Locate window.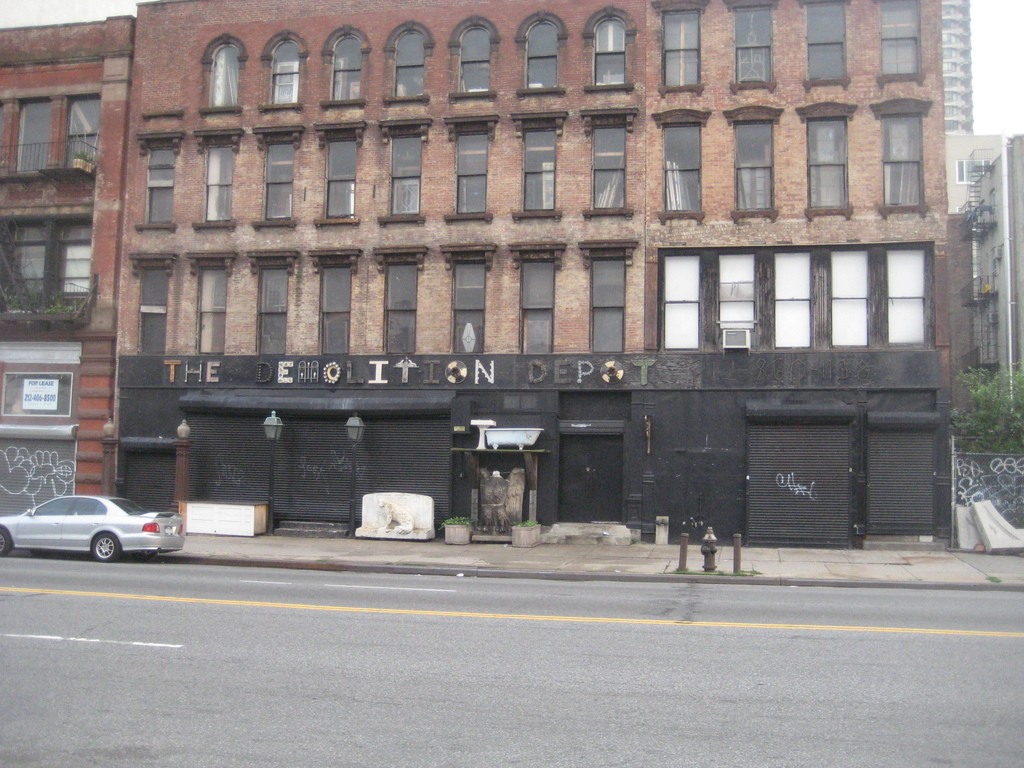
Bounding box: bbox(878, 240, 927, 349).
